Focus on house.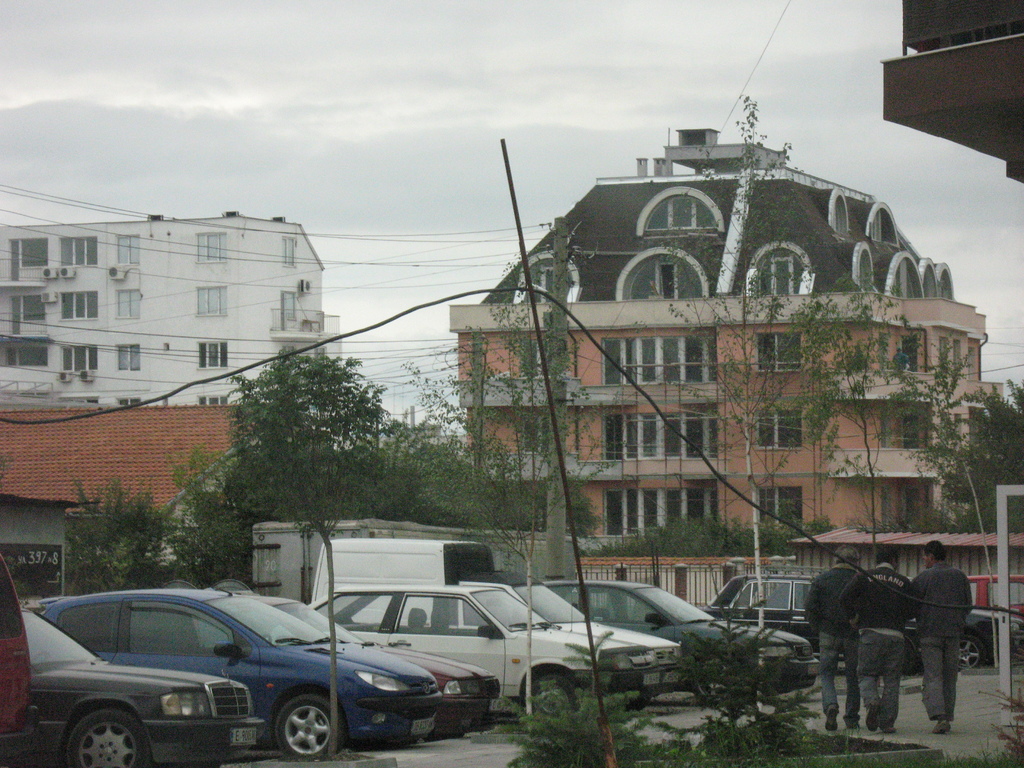
Focused at bbox=(883, 0, 1023, 180).
